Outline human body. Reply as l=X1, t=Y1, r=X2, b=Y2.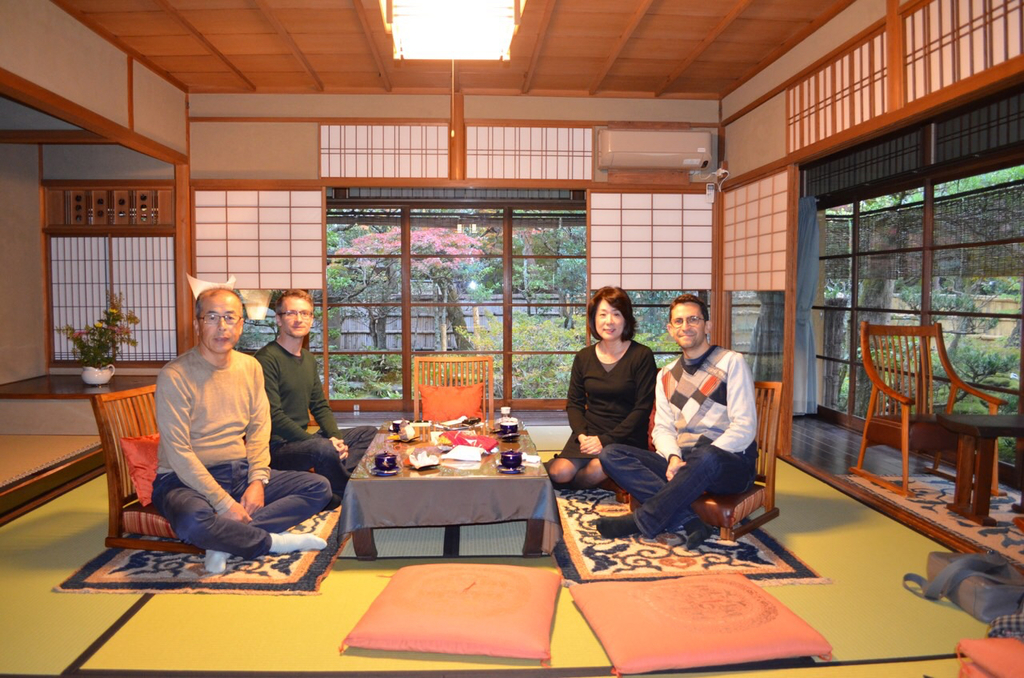
l=254, t=338, r=382, b=503.
